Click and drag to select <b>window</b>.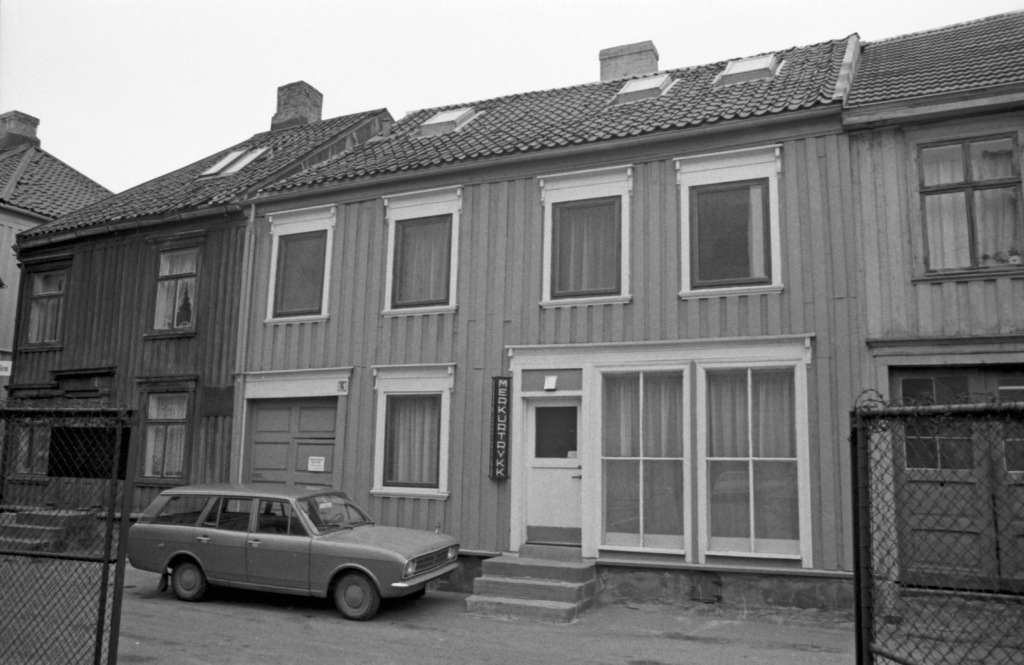
Selection: [left=152, top=249, right=202, bottom=335].
